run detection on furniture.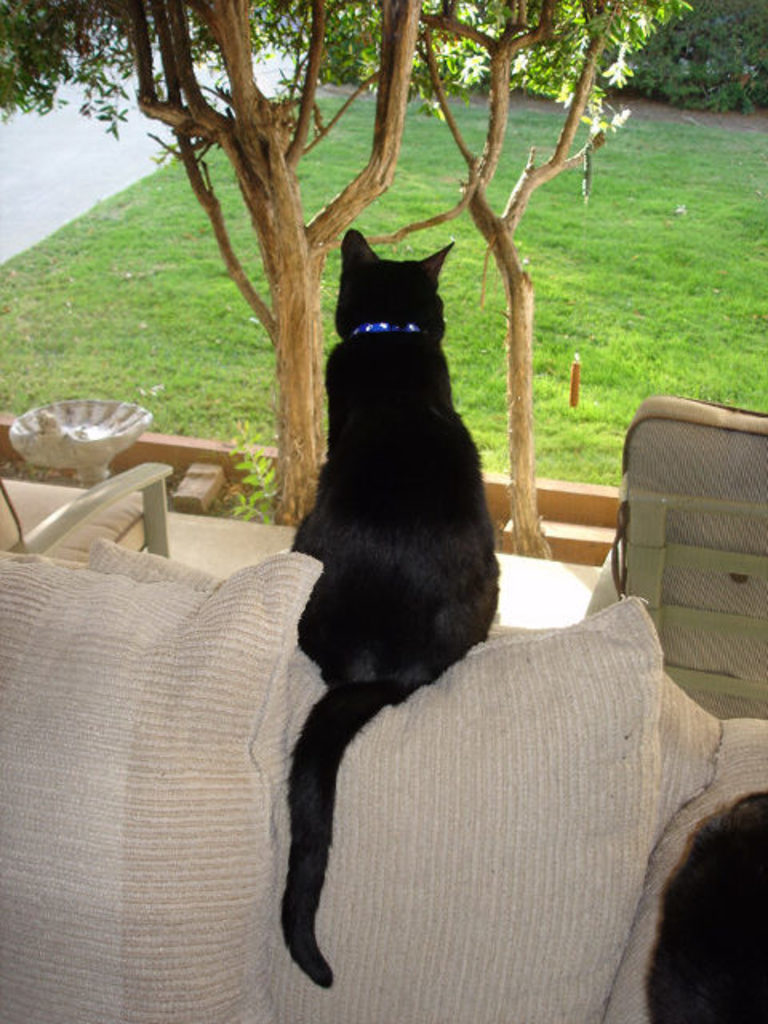
Result: BBox(0, 462, 171, 557).
